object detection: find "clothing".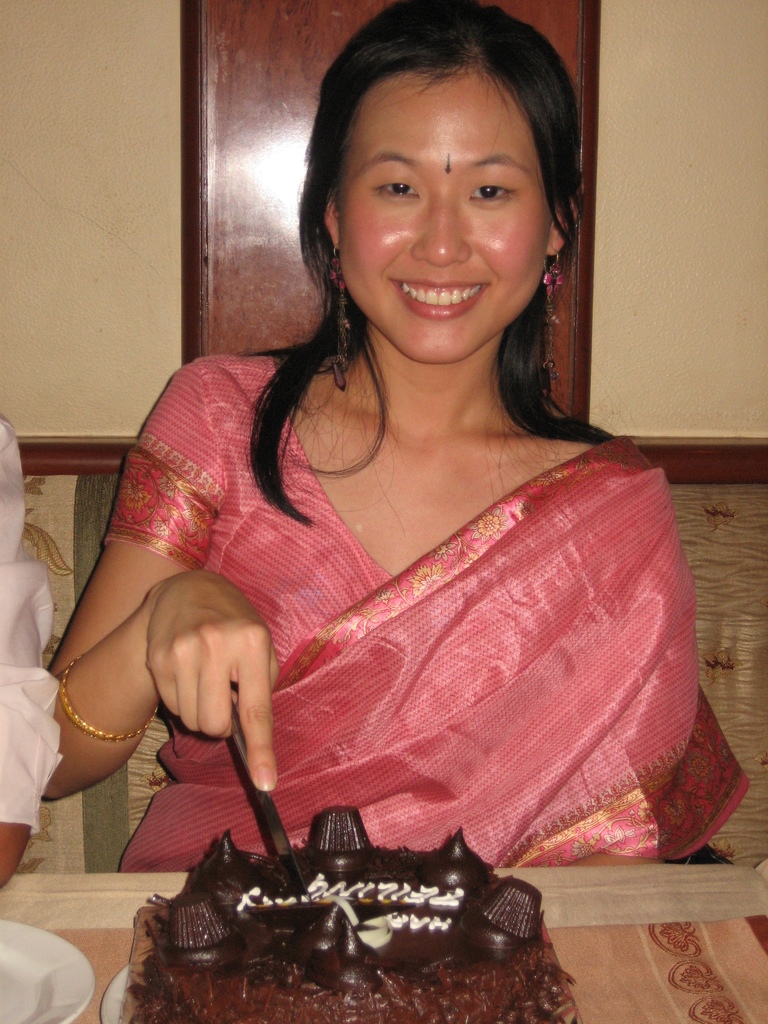
locate(106, 355, 744, 871).
